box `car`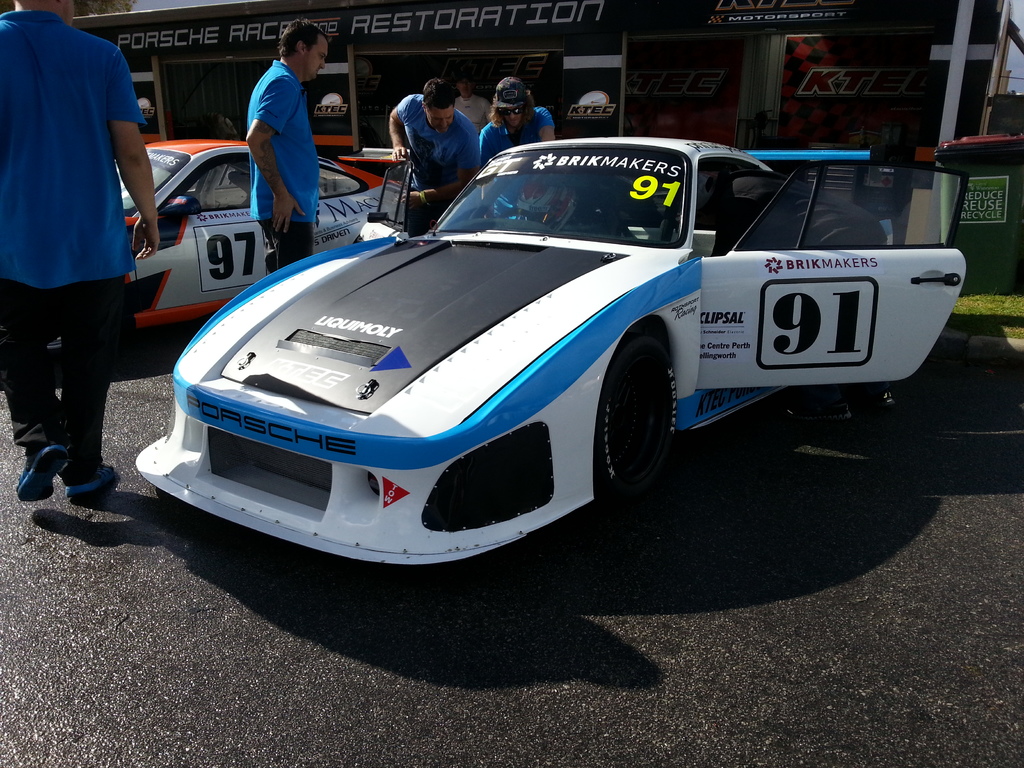
bbox=[127, 136, 953, 565]
